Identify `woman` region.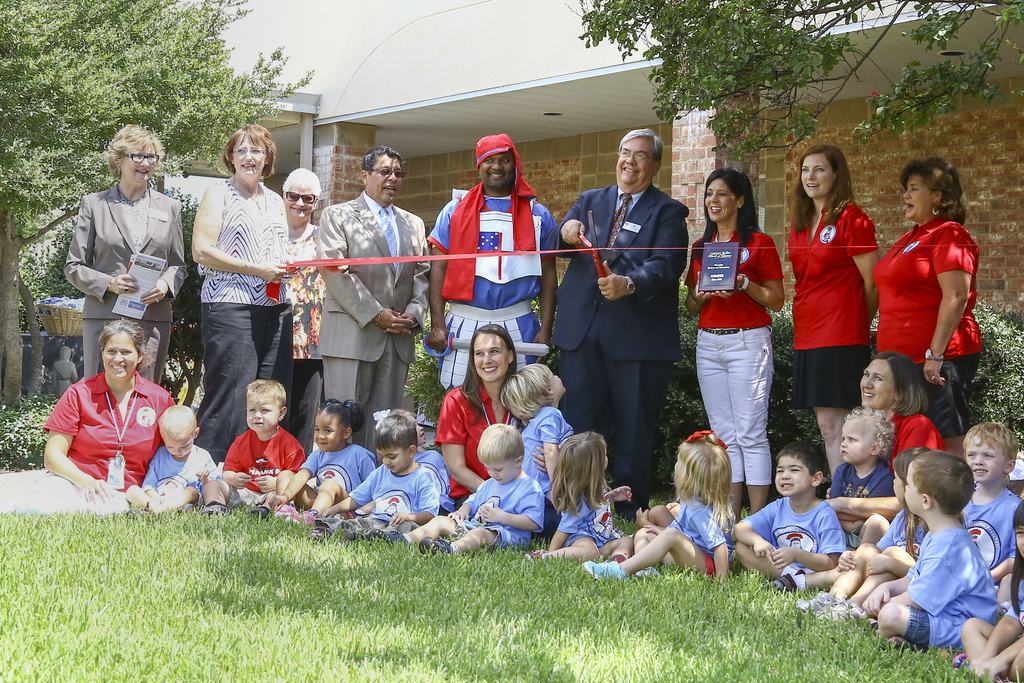
Region: <box>0,320,177,514</box>.
